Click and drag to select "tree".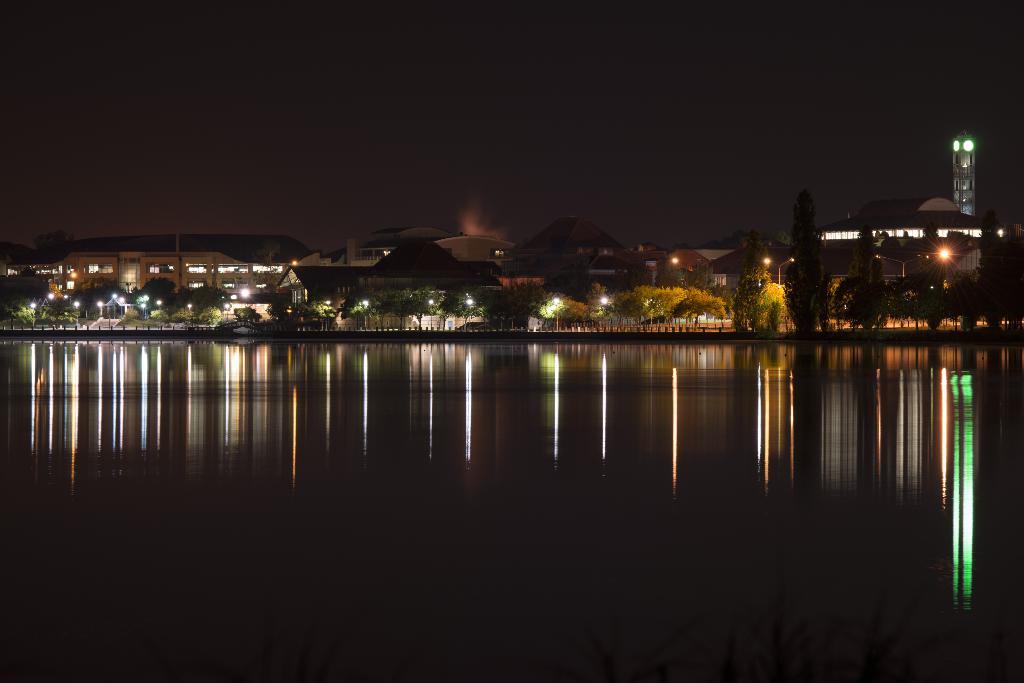
Selection: rect(552, 261, 612, 315).
